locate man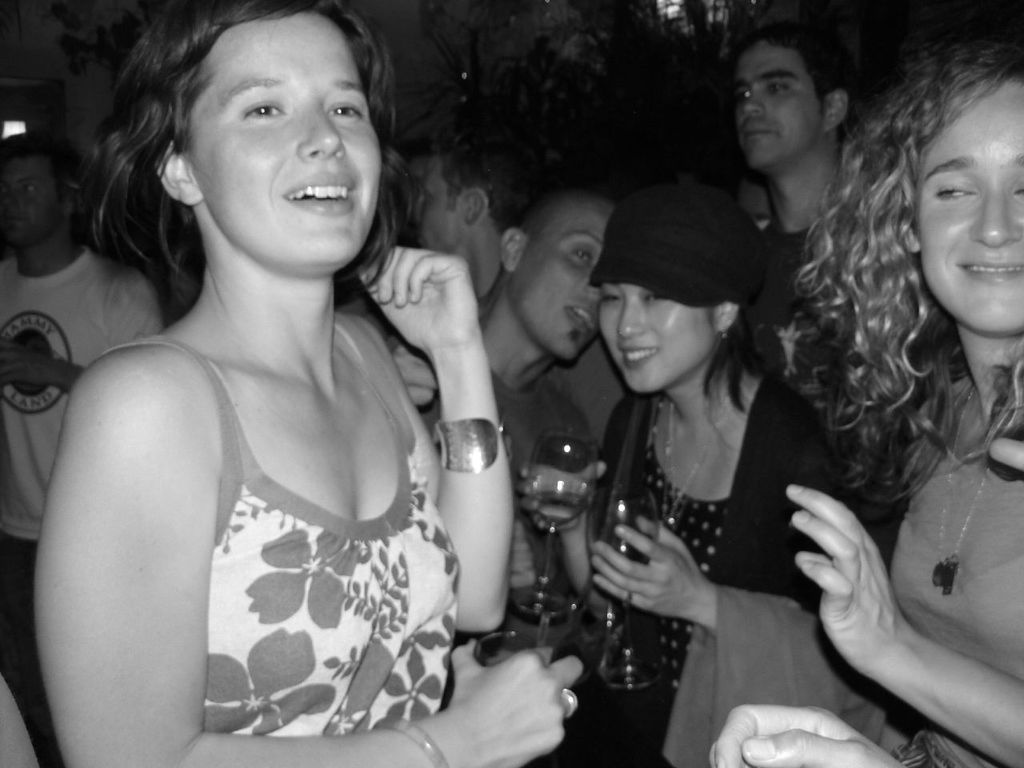
select_region(0, 126, 180, 767)
